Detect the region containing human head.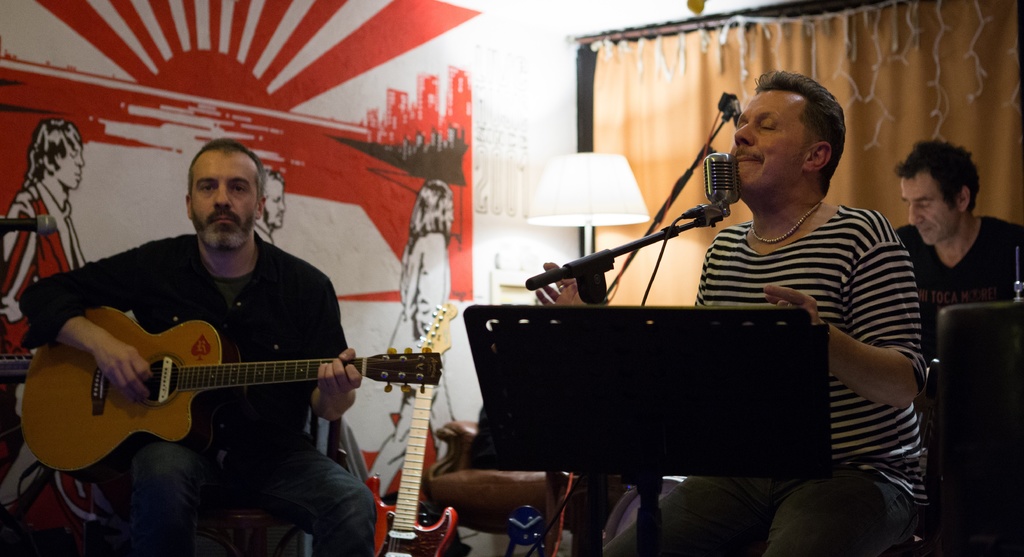
{"x1": 184, "y1": 142, "x2": 264, "y2": 248}.
